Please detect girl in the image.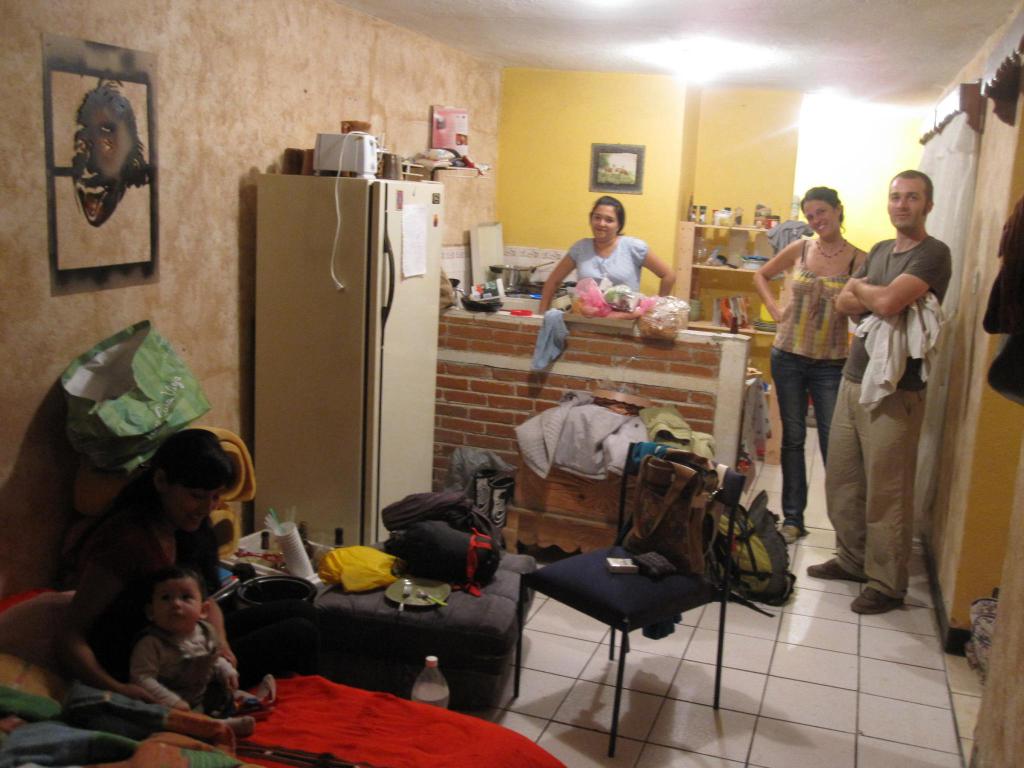
detection(754, 182, 868, 540).
